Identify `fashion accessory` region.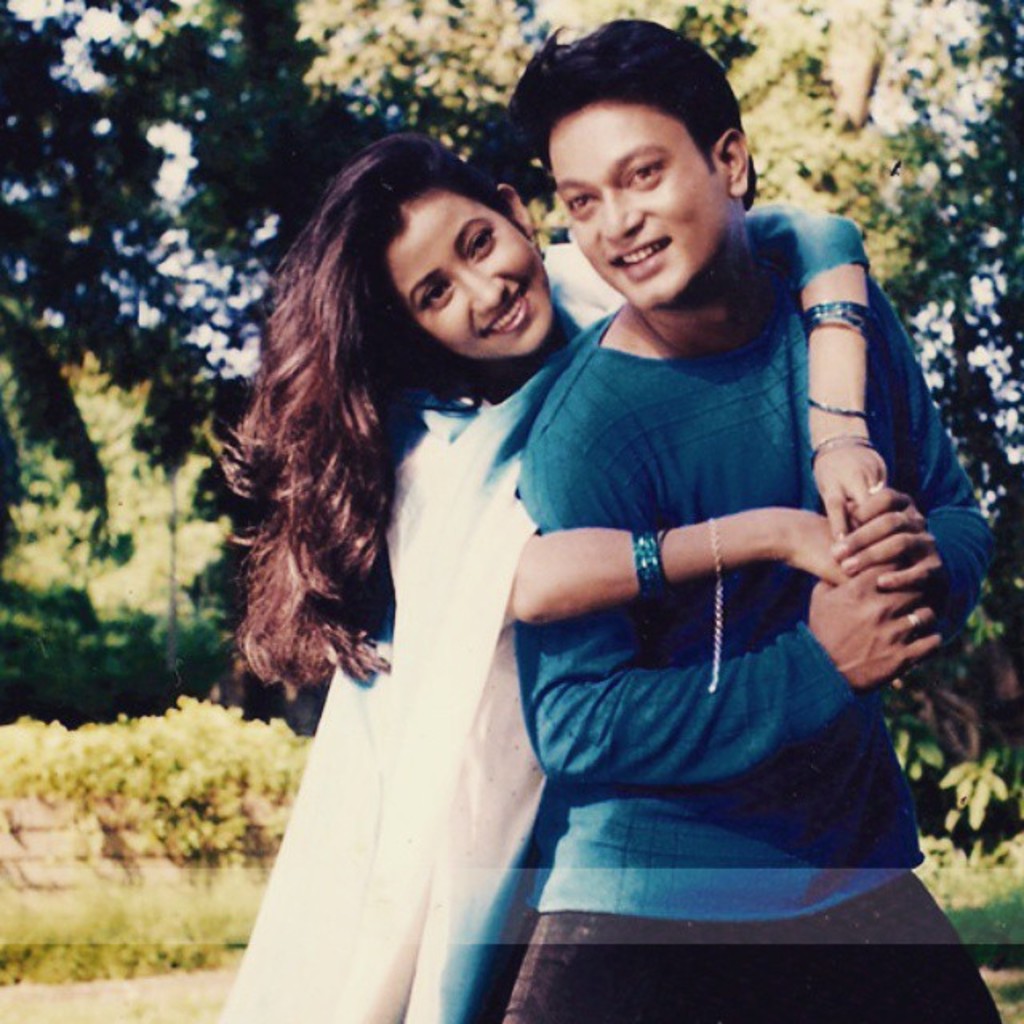
Region: region(709, 520, 731, 699).
